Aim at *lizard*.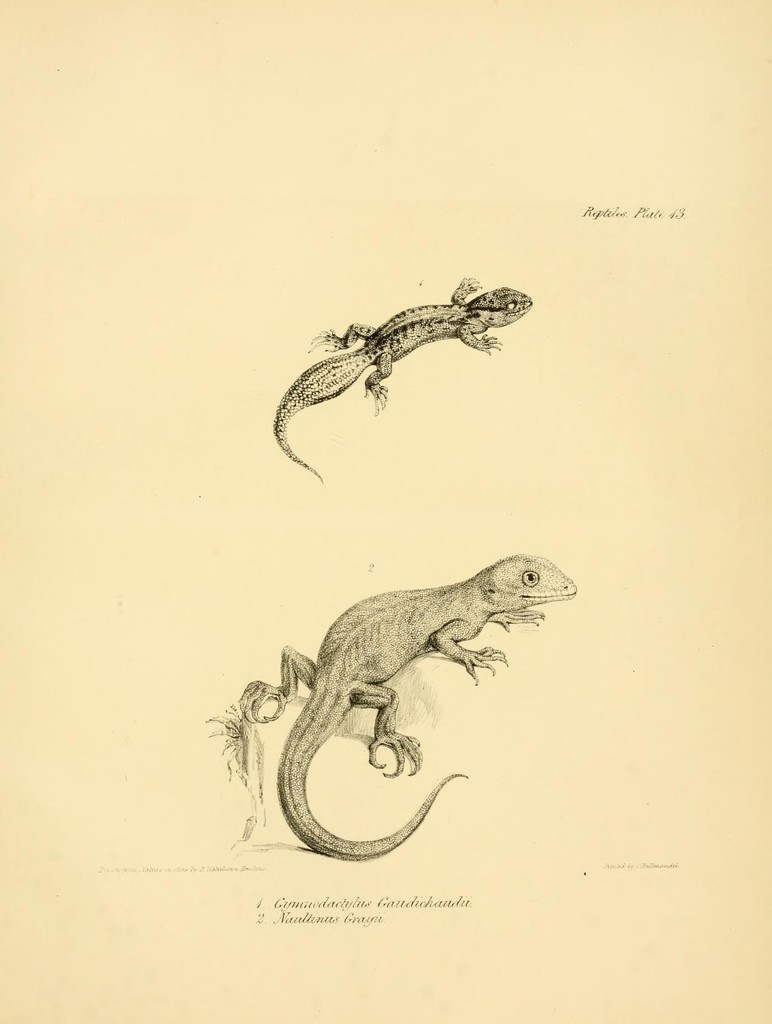
Aimed at 273:269:543:479.
